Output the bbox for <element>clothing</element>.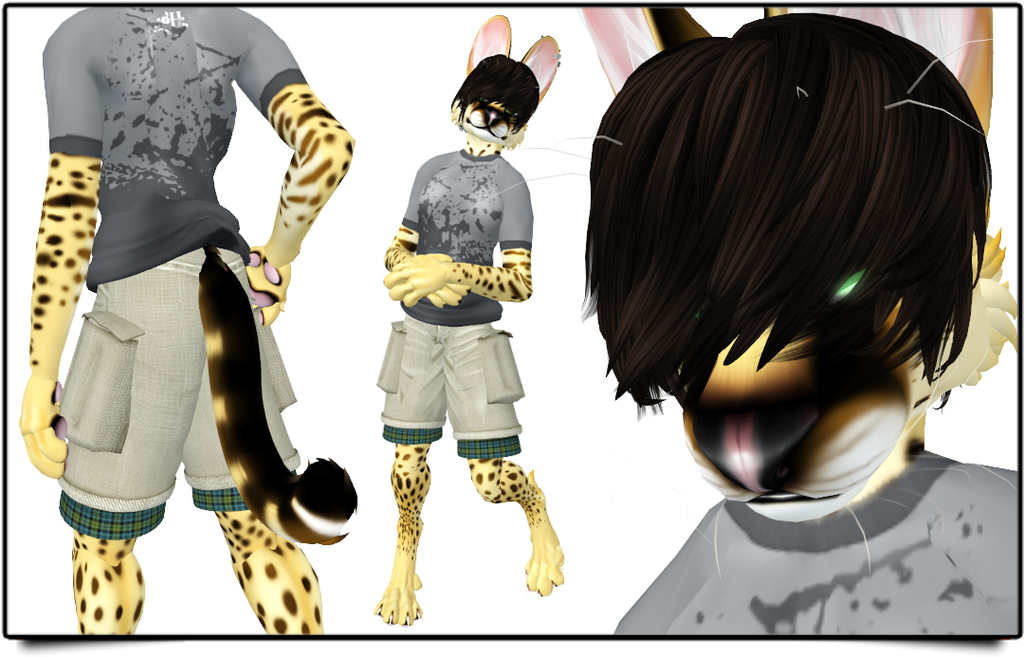
bbox=(367, 154, 524, 448).
